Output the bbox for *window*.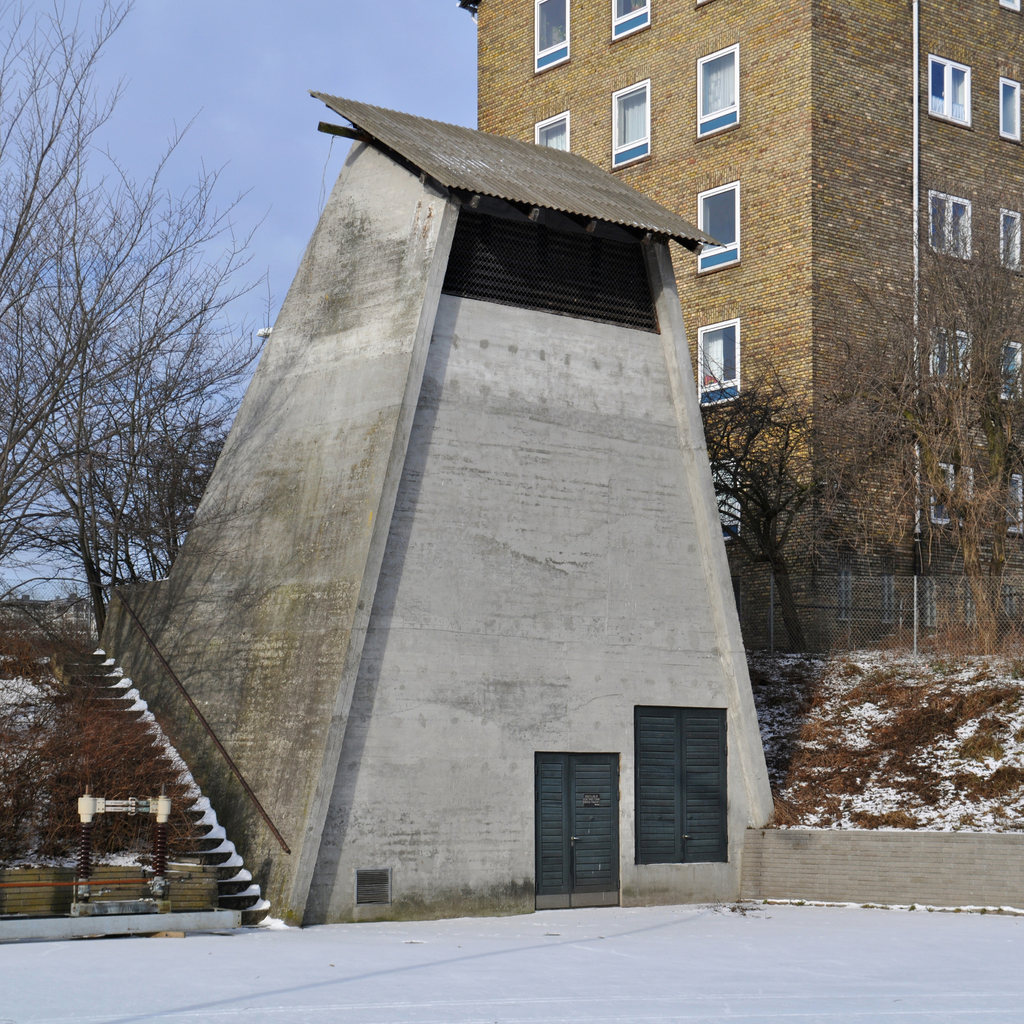
(x1=531, y1=0, x2=571, y2=70).
